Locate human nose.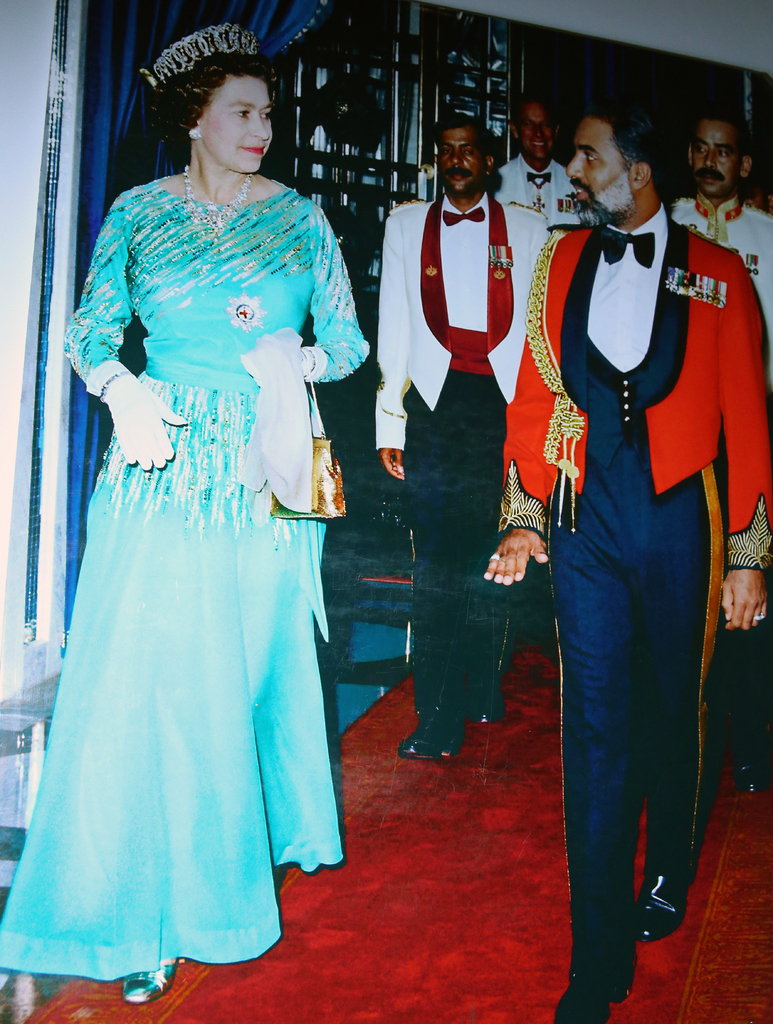
Bounding box: crop(448, 148, 463, 167).
